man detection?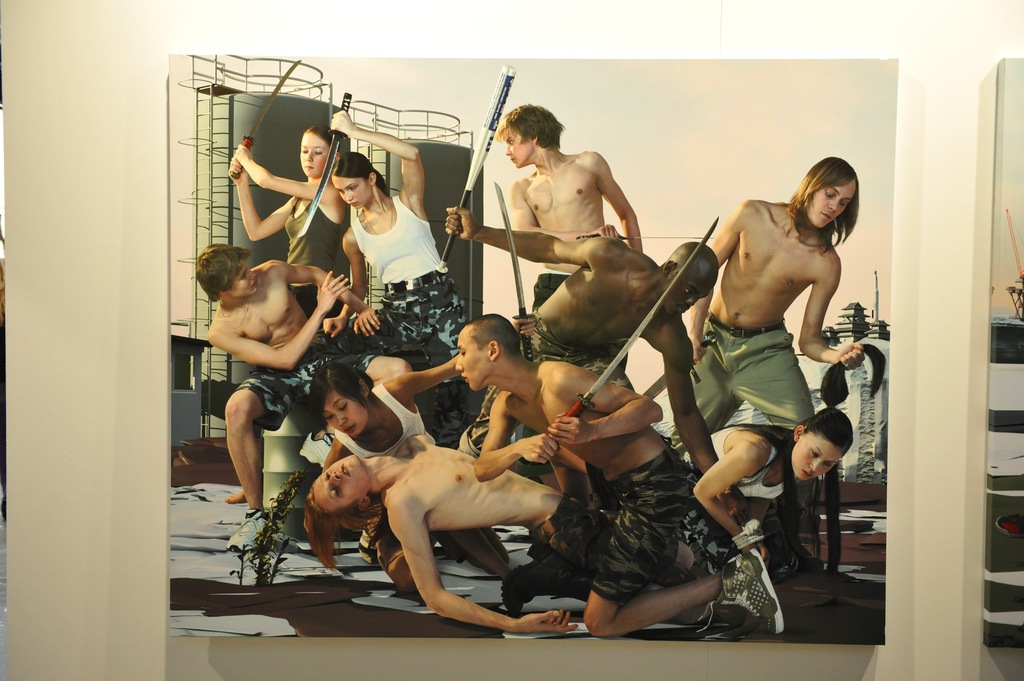
(left=189, top=244, right=415, bottom=556)
